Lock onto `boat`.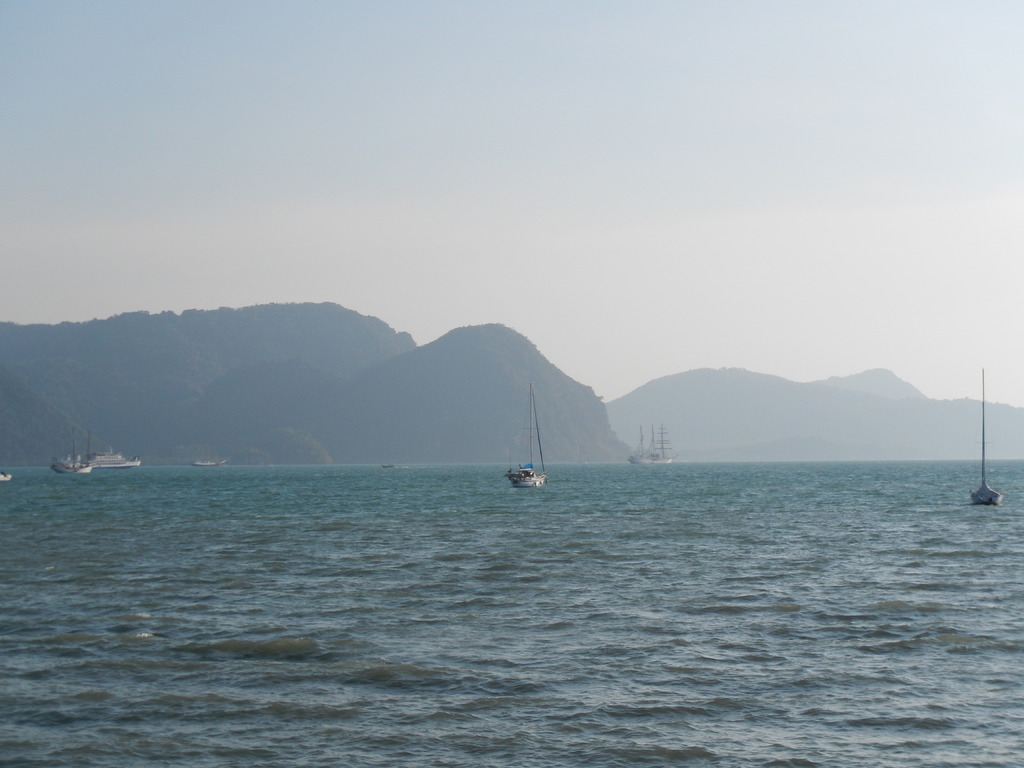
Locked: (381, 461, 397, 470).
